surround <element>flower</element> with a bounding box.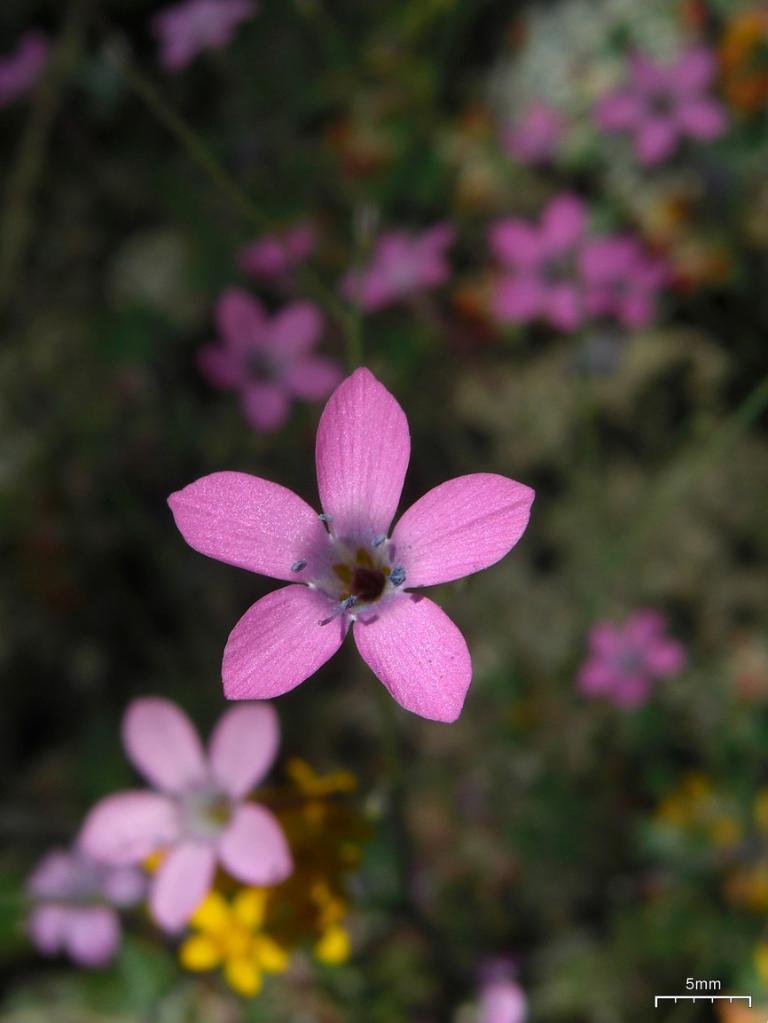
<box>200,291,340,418</box>.
